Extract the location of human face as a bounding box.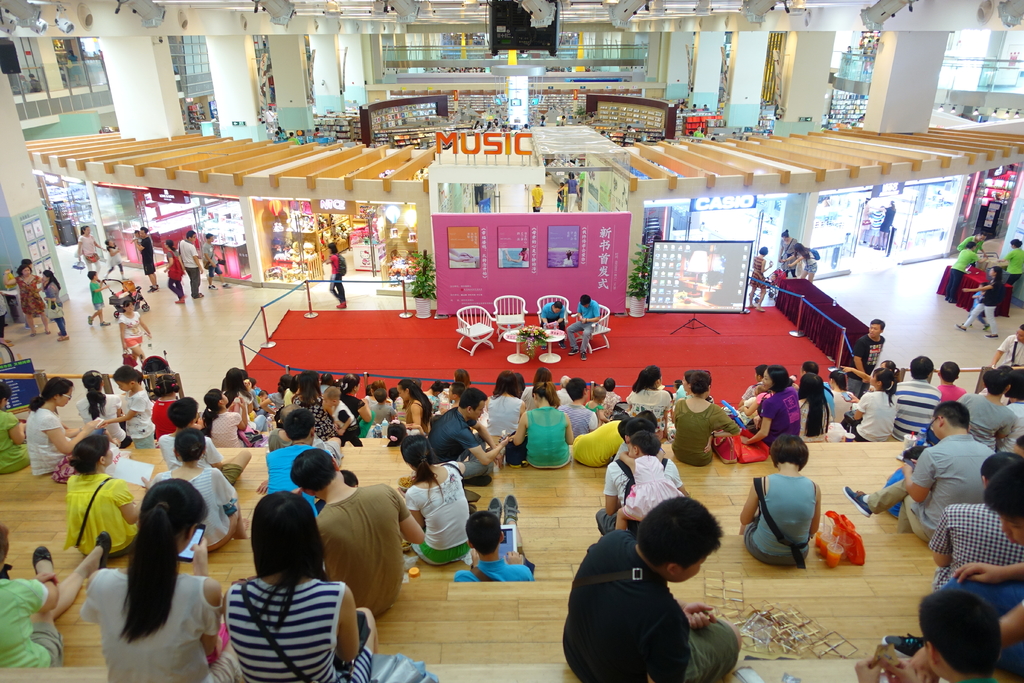
870:322:882:334.
